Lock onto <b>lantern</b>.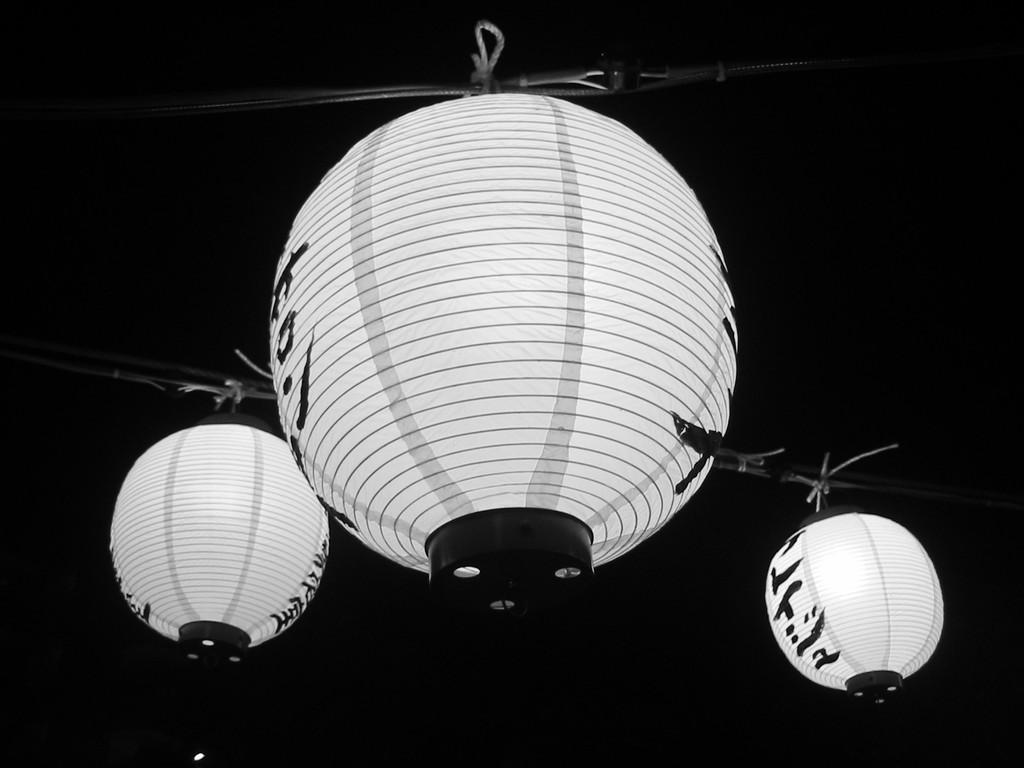
Locked: 765/508/943/695.
